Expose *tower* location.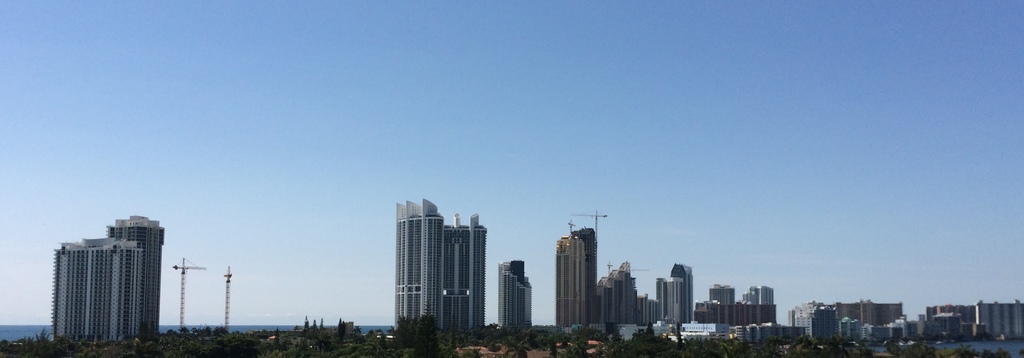
Exposed at 504/263/529/336.
